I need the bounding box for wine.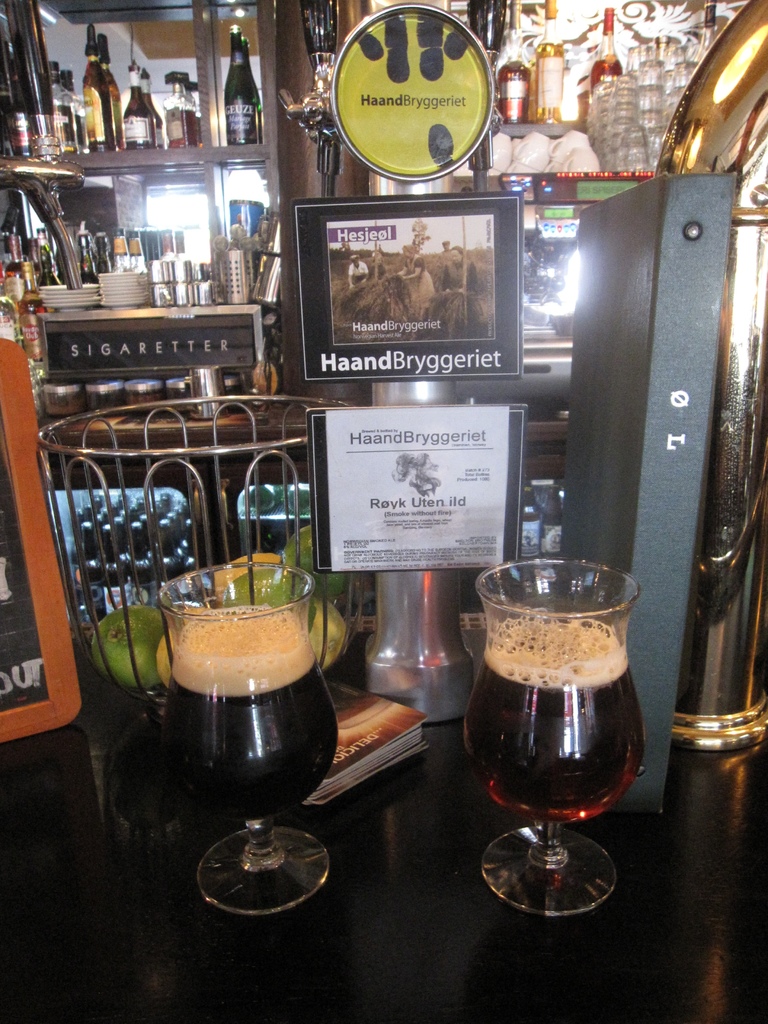
Here it is: x1=577 y1=1 x2=627 y2=127.
